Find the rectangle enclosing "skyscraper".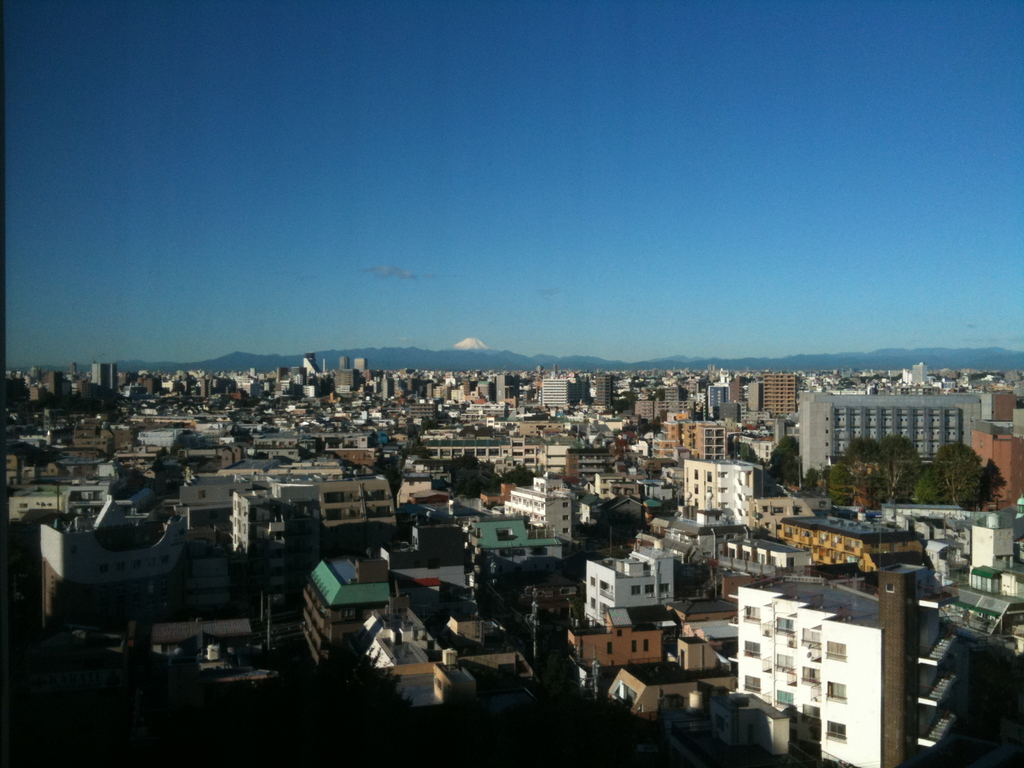
(353, 358, 365, 373).
